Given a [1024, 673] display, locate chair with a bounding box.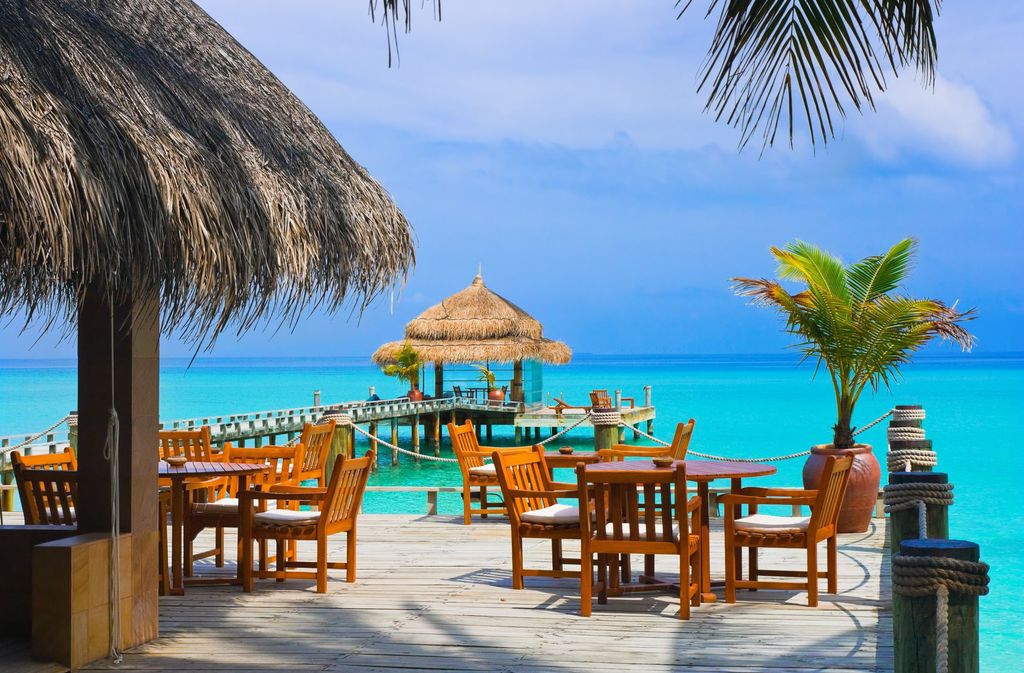
Located: 492:444:622:595.
